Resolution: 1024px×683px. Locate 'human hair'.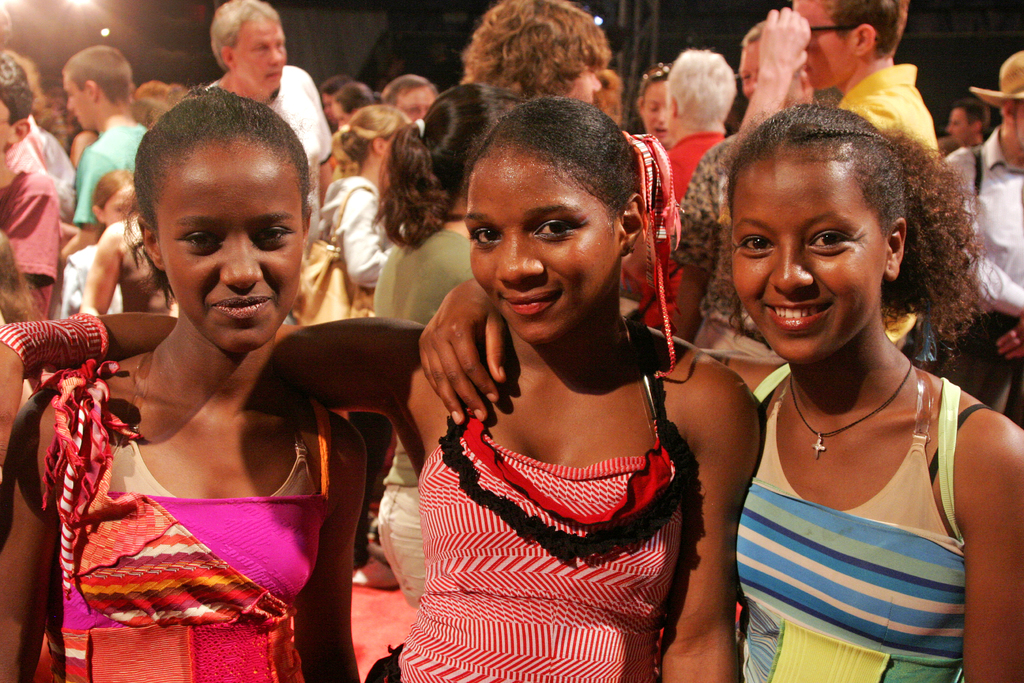
[817,0,909,59].
